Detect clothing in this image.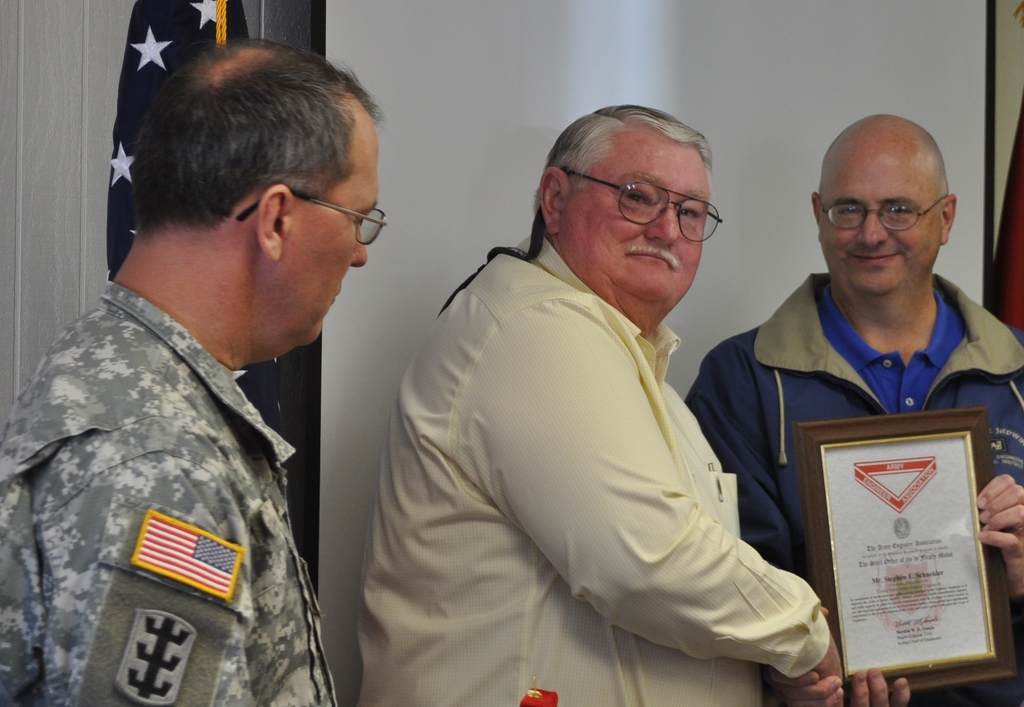
Detection: box=[0, 282, 337, 706].
